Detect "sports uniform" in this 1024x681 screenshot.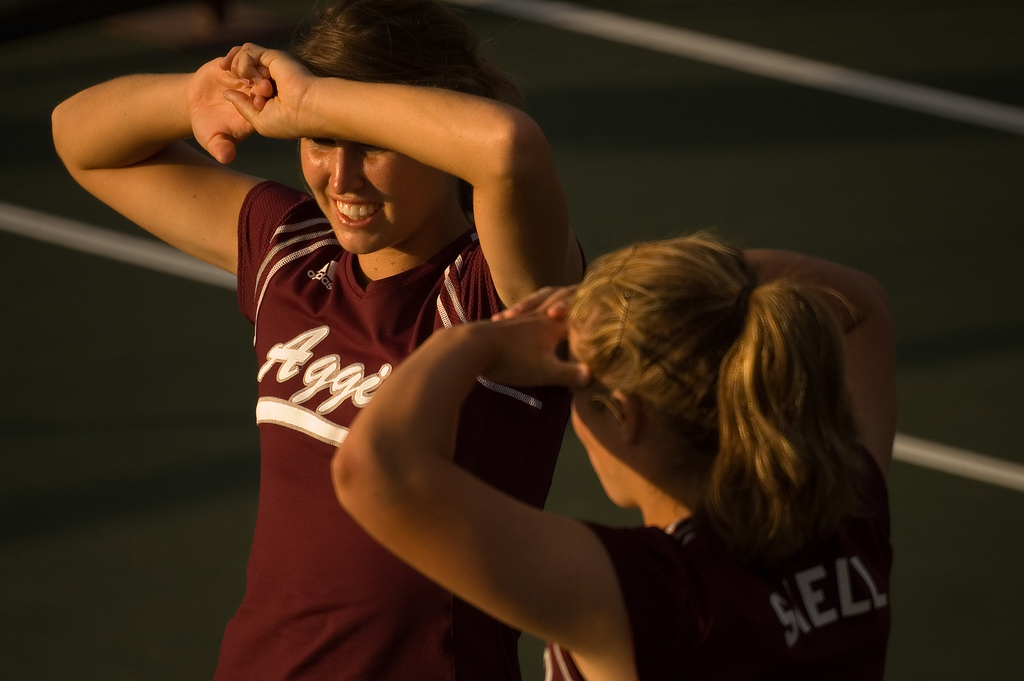
Detection: 216:177:570:678.
